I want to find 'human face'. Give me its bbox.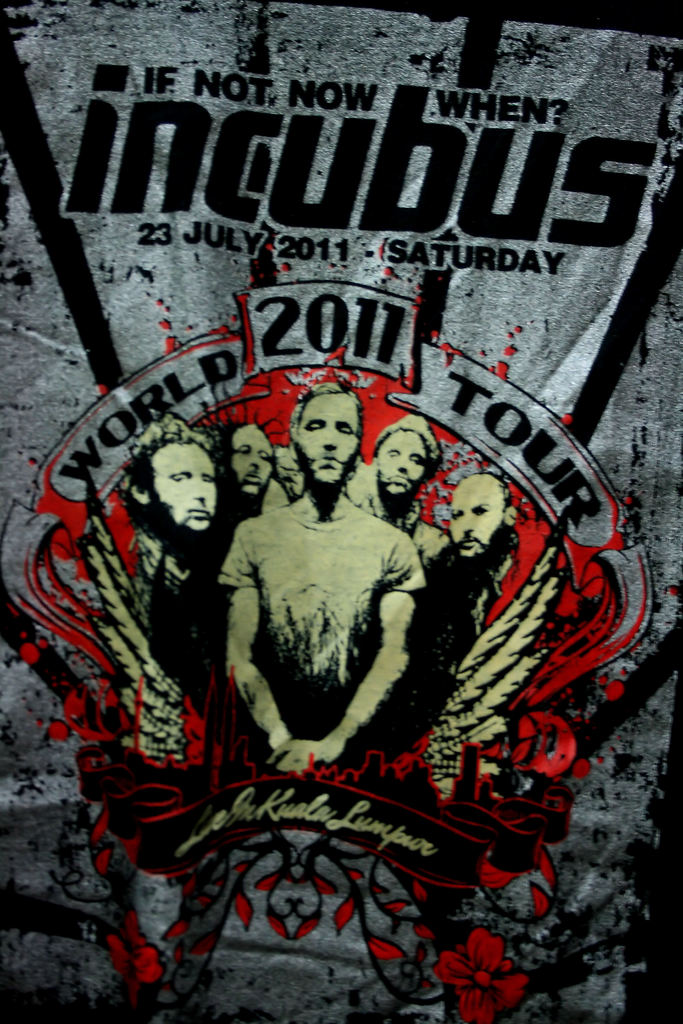
pyautogui.locateOnScreen(219, 420, 279, 504).
